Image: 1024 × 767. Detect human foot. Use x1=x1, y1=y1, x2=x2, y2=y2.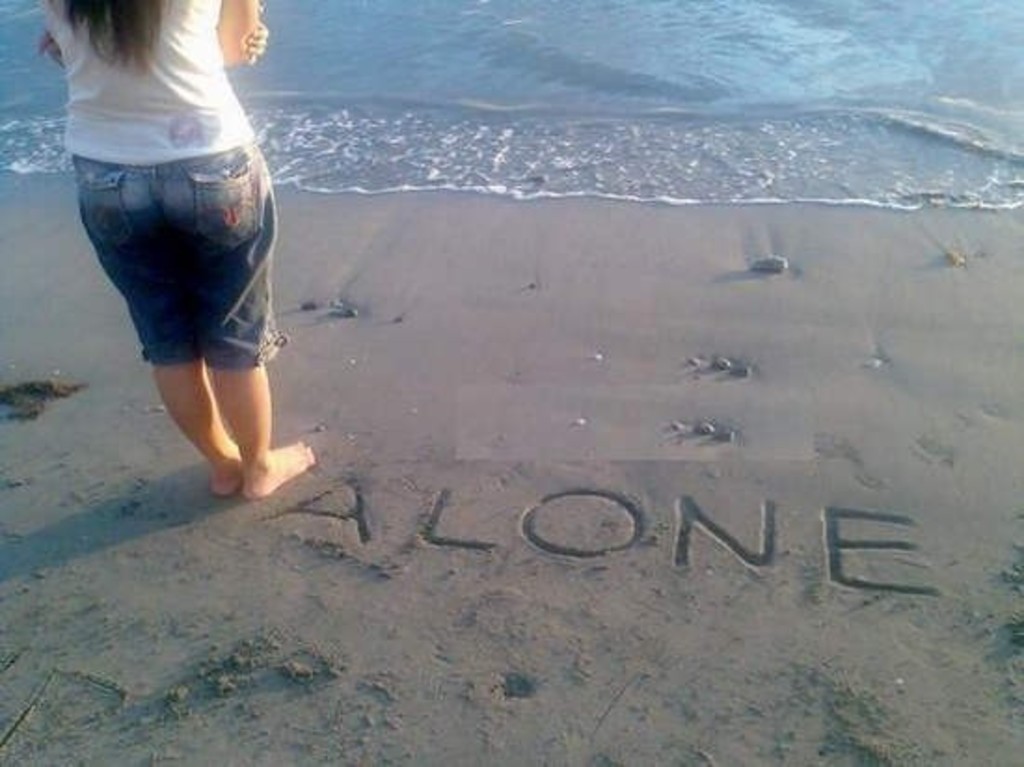
x1=236, y1=443, x2=317, y2=499.
